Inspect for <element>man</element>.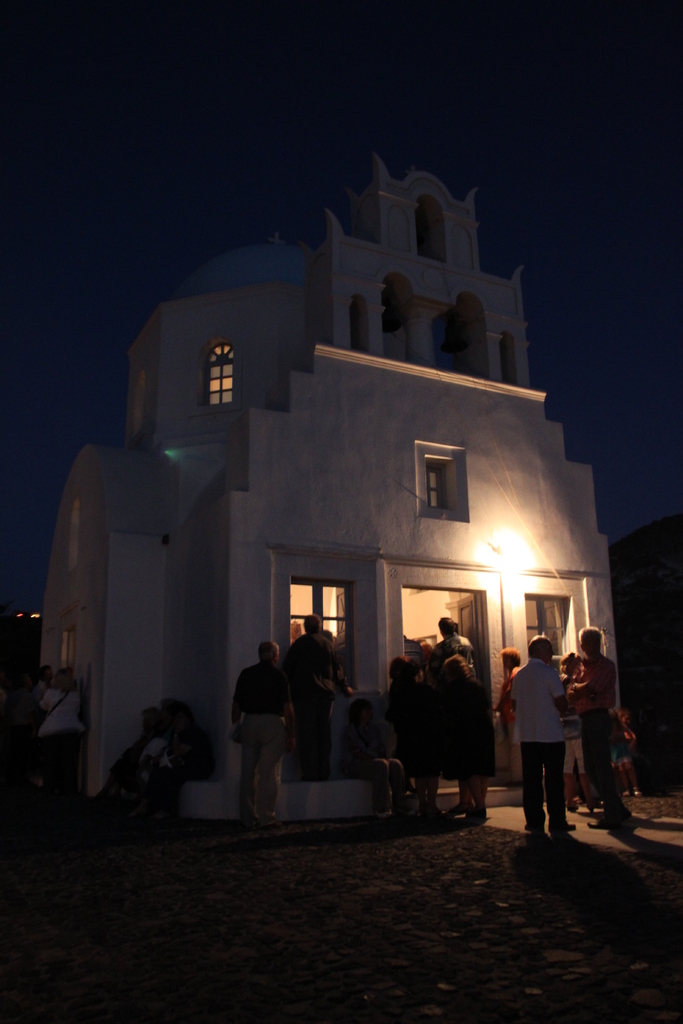
Inspection: 514:638:589:834.
